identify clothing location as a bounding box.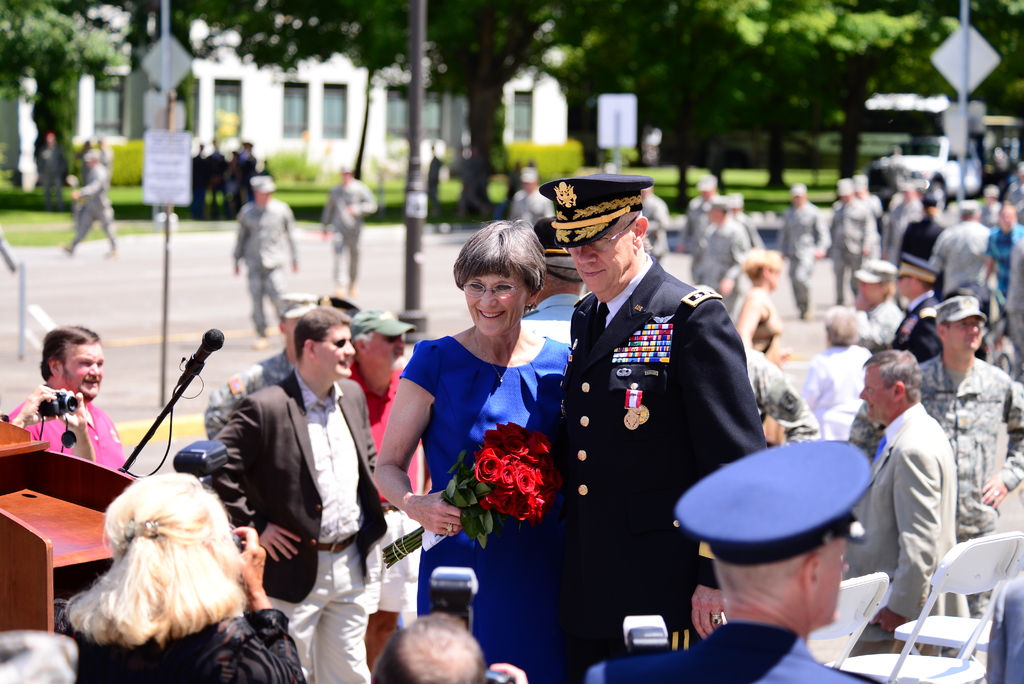
left=399, top=332, right=568, bottom=664.
